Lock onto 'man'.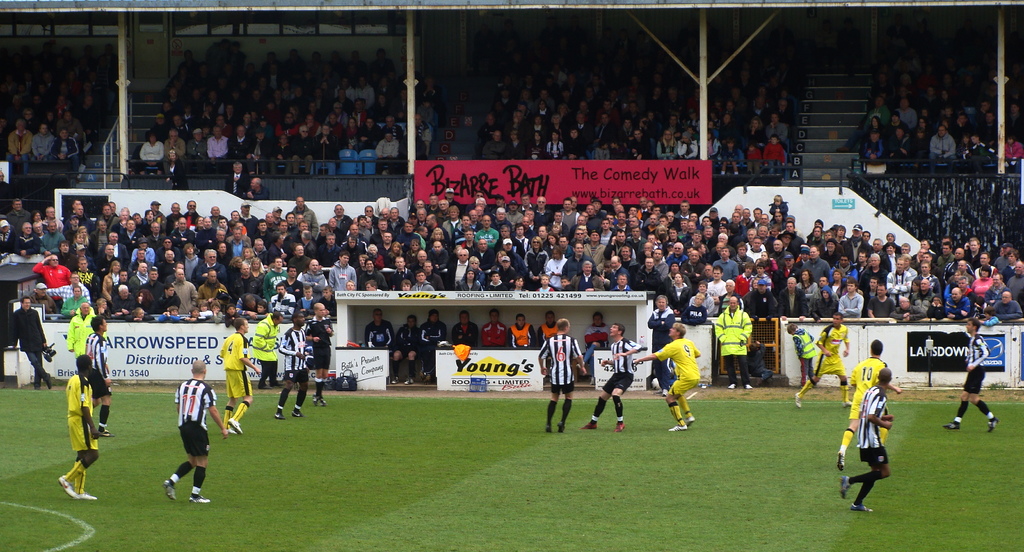
Locked: 634/320/703/430.
